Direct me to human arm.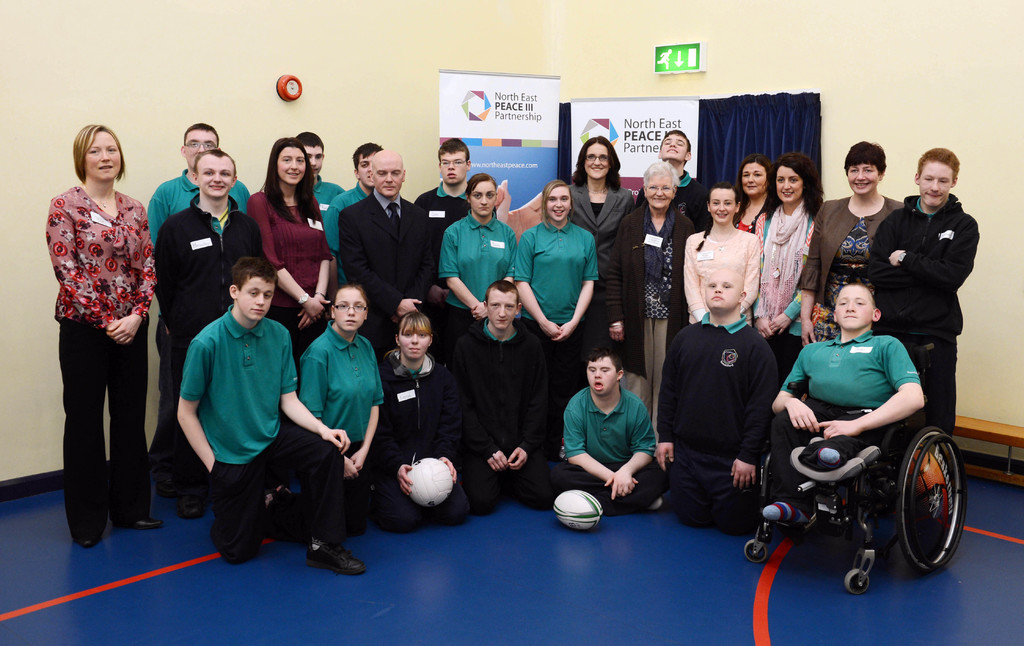
Direction: left=142, top=186, right=170, bottom=234.
